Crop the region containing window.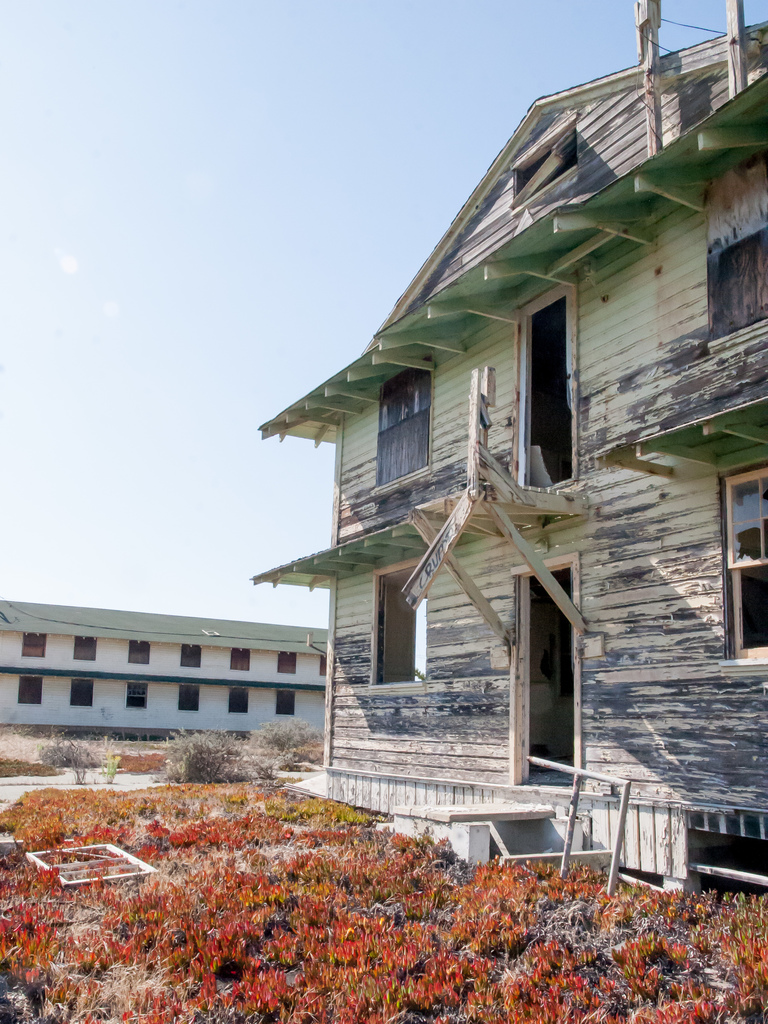
Crop region: bbox(276, 647, 296, 678).
